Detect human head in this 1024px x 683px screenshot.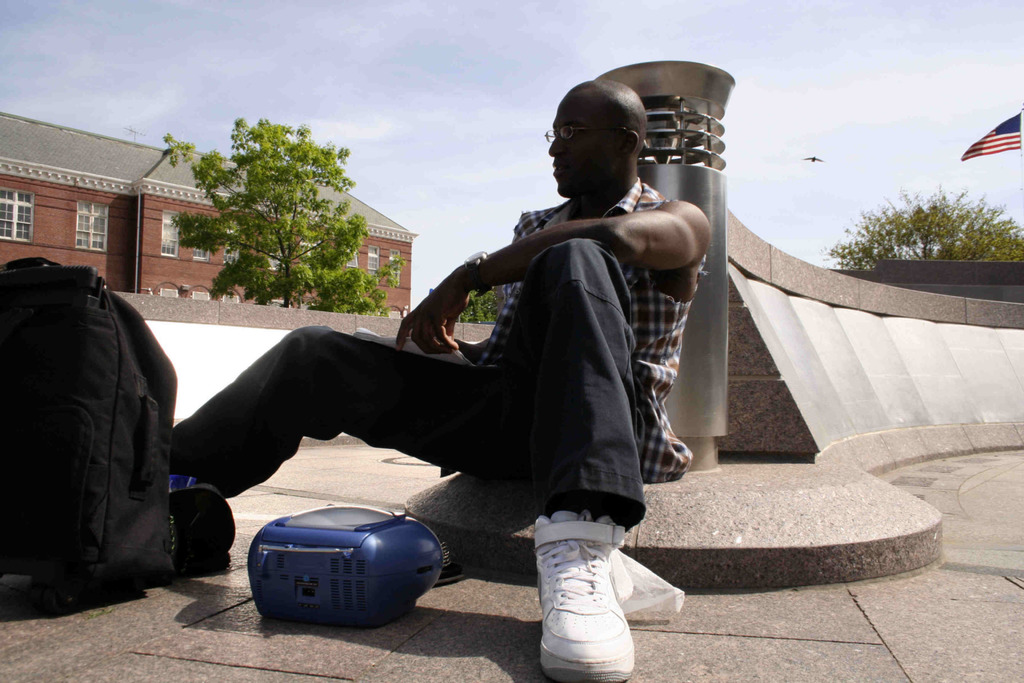
Detection: <region>533, 78, 648, 195</region>.
